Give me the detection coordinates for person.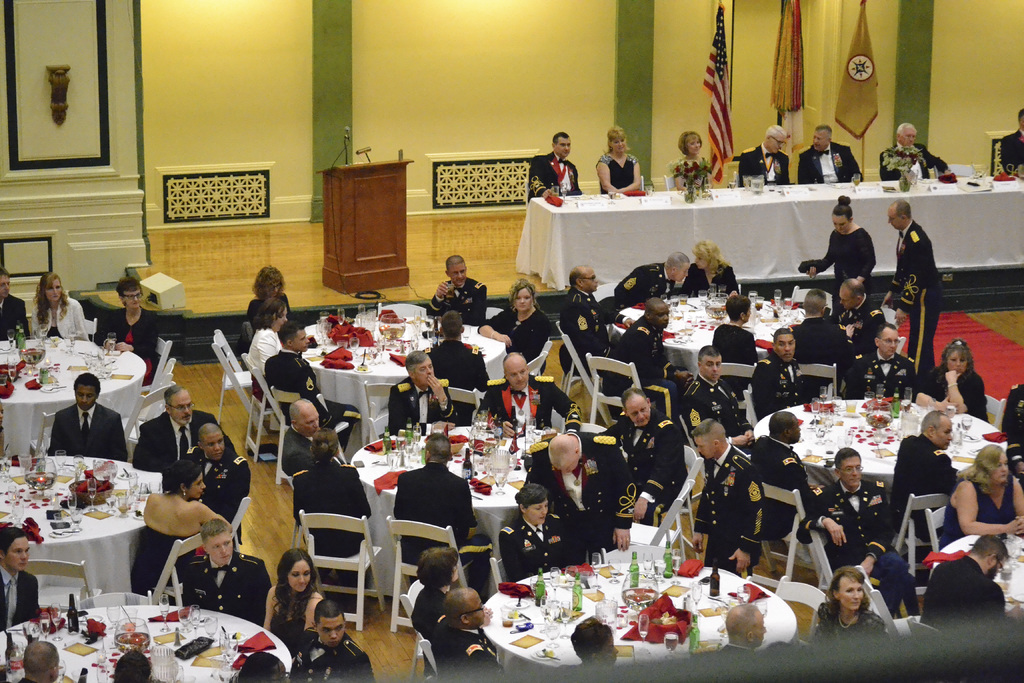
region(800, 119, 866, 183).
